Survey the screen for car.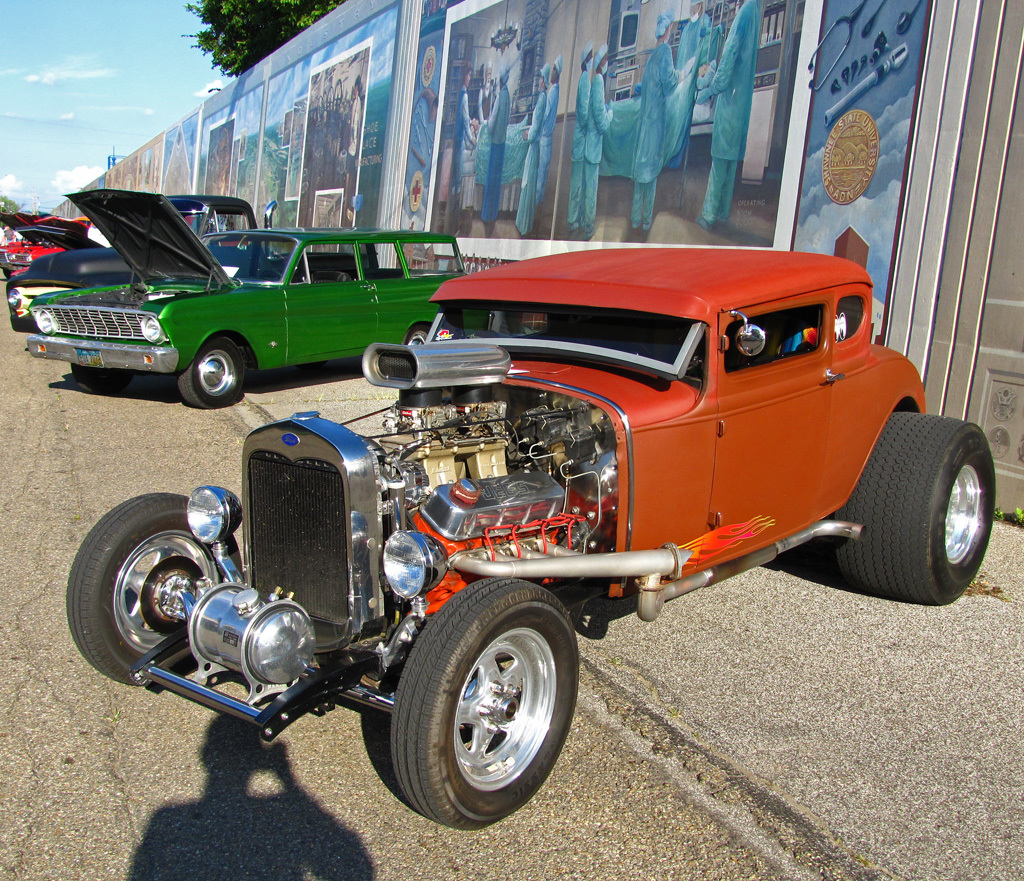
Survey found: pyautogui.locateOnScreen(60, 250, 992, 831).
